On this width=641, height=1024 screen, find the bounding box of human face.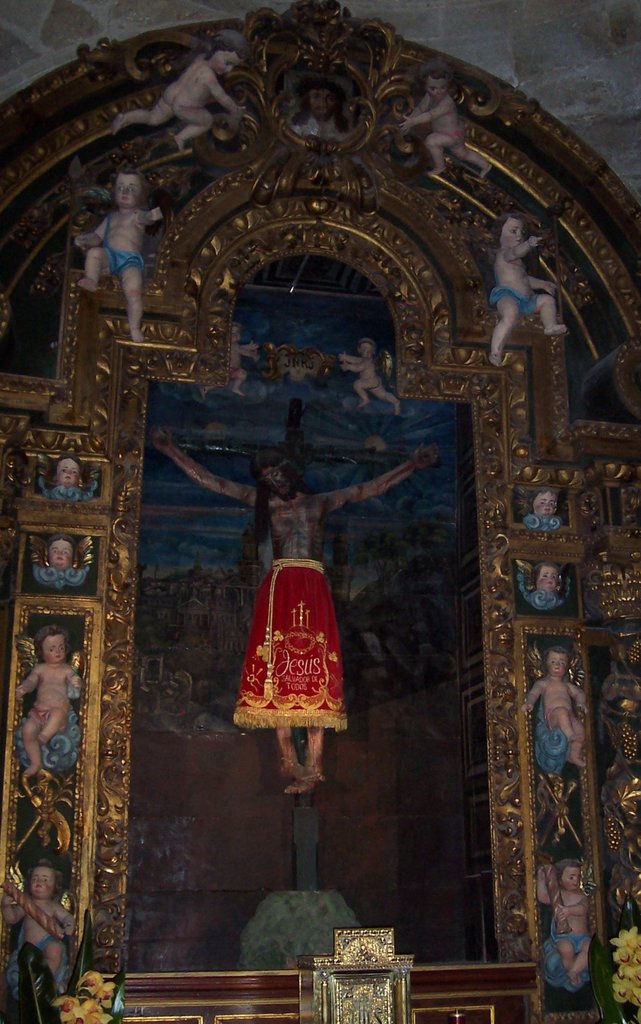
Bounding box: (562,863,580,892).
